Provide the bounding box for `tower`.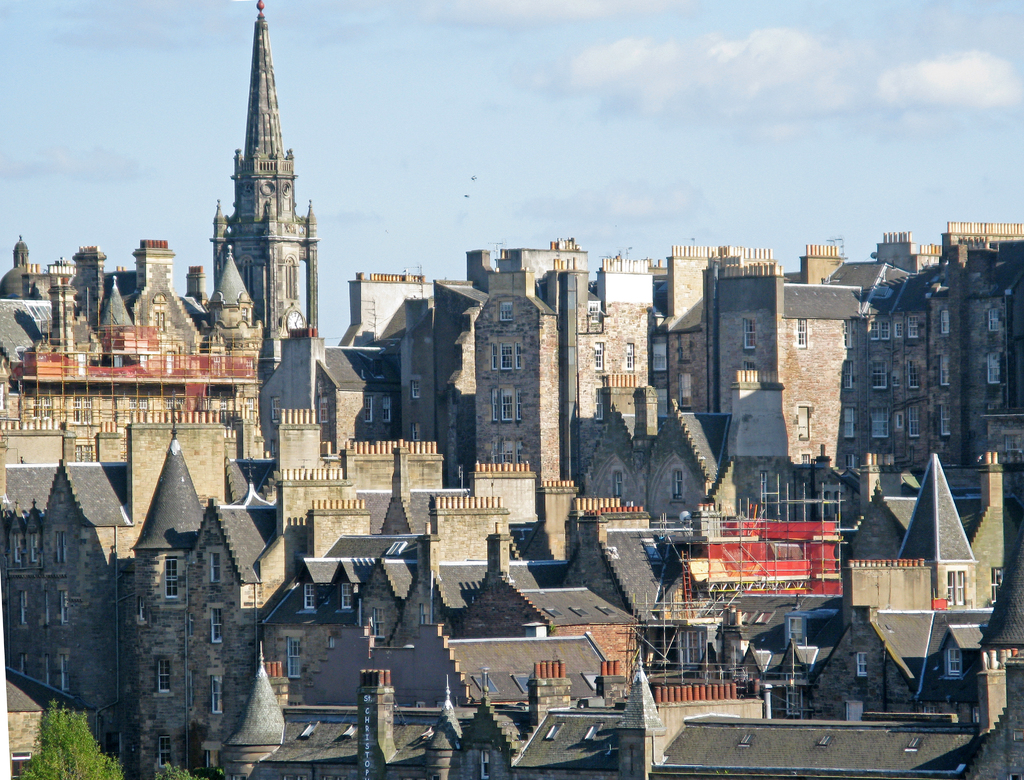
left=476, top=289, right=563, bottom=482.
